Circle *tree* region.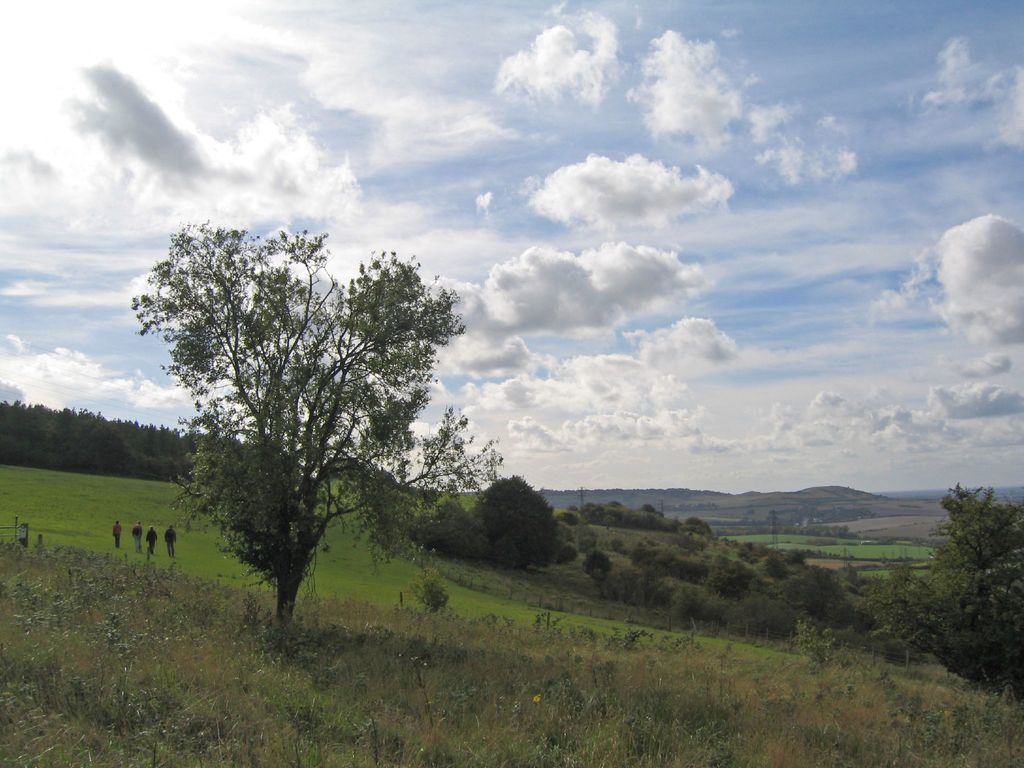
Region: pyautogui.locateOnScreen(573, 496, 708, 540).
